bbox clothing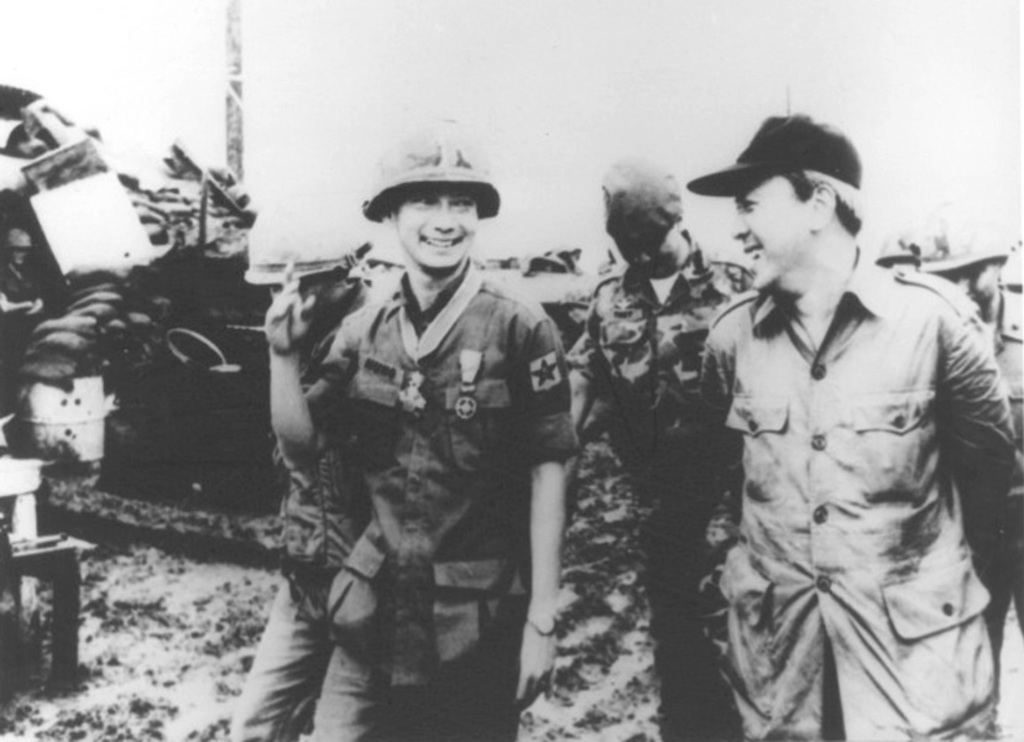
l=984, t=279, r=1023, b=438
